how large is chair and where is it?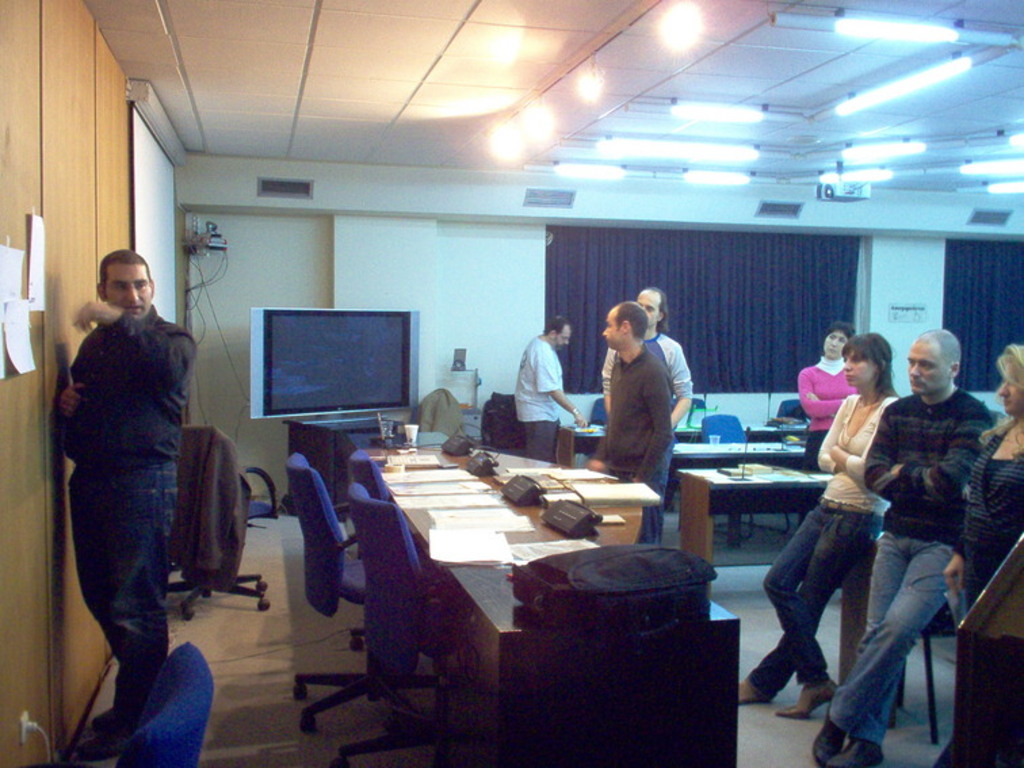
Bounding box: [158, 427, 272, 628].
